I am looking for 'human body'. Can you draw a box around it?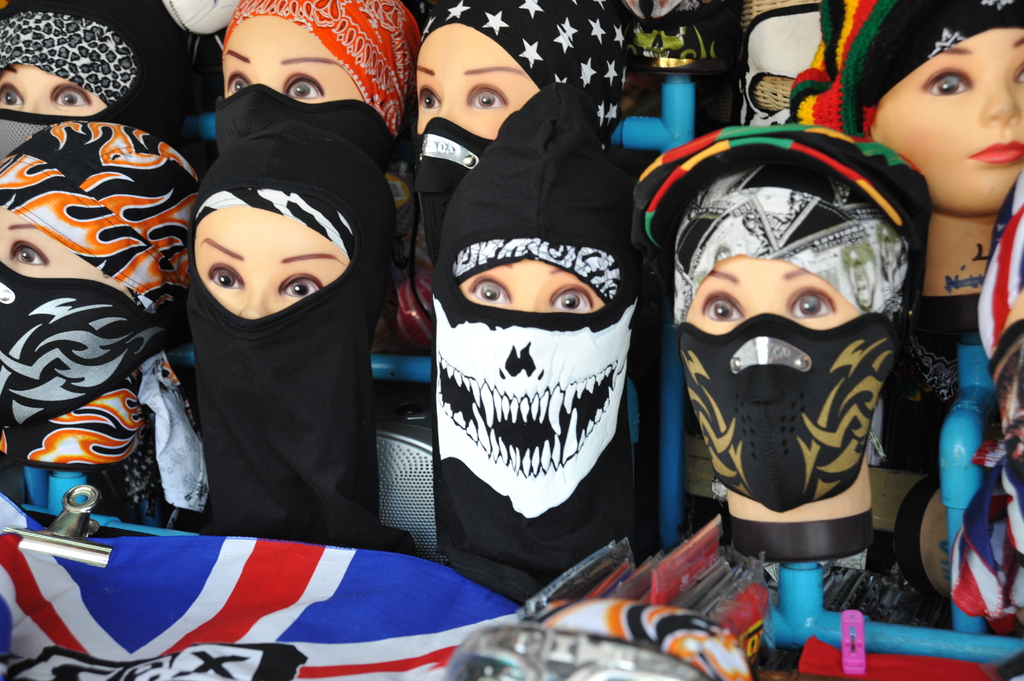
Sure, the bounding box is bbox(410, 0, 630, 263).
